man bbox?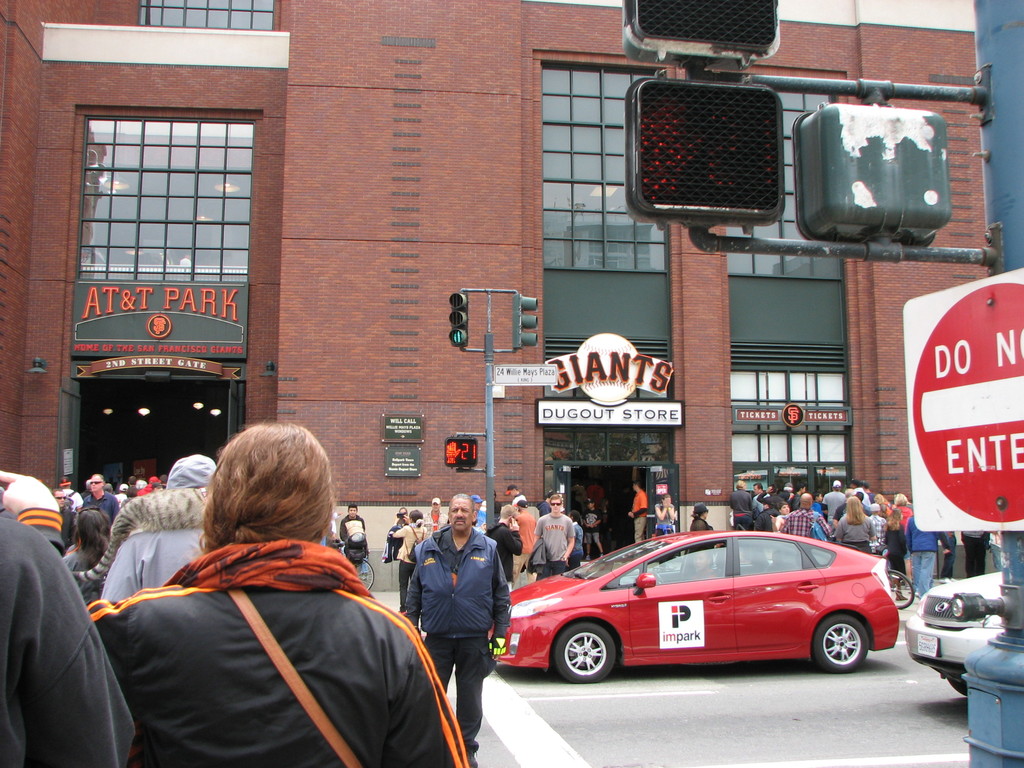
x1=534, y1=498, x2=575, y2=576
